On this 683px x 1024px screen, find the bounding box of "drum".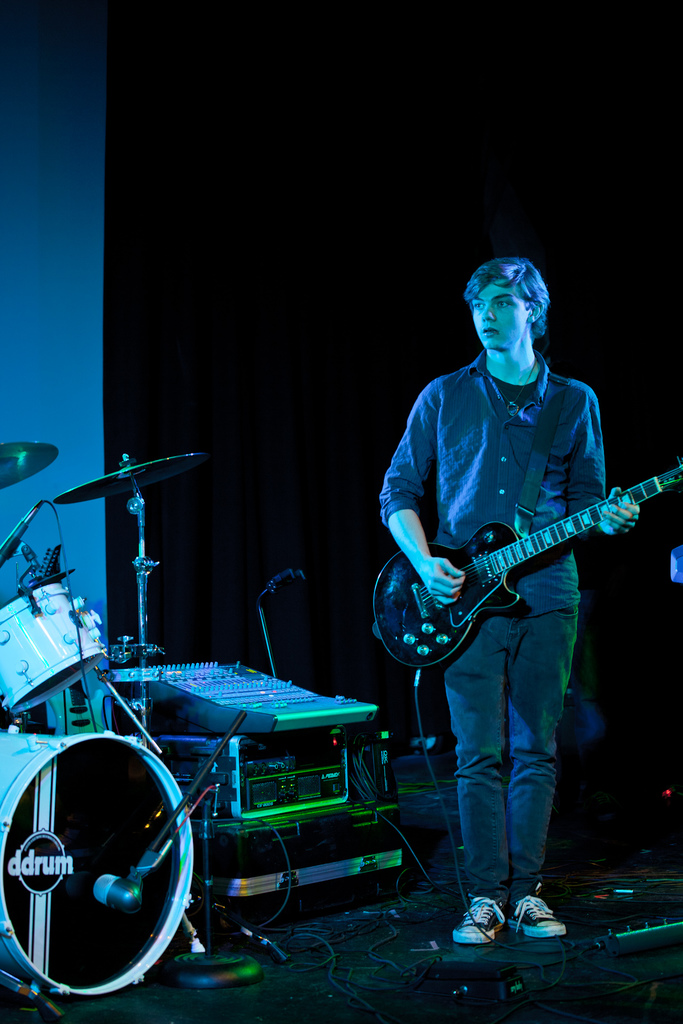
Bounding box: bbox=(0, 586, 108, 715).
